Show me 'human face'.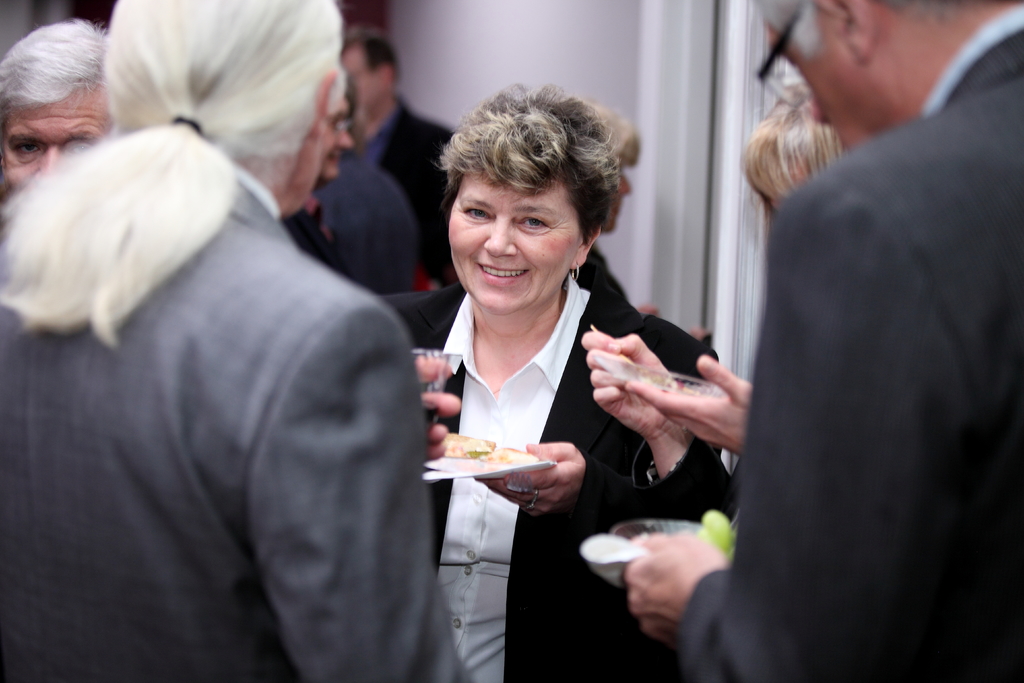
'human face' is here: x1=449, y1=169, x2=584, y2=315.
